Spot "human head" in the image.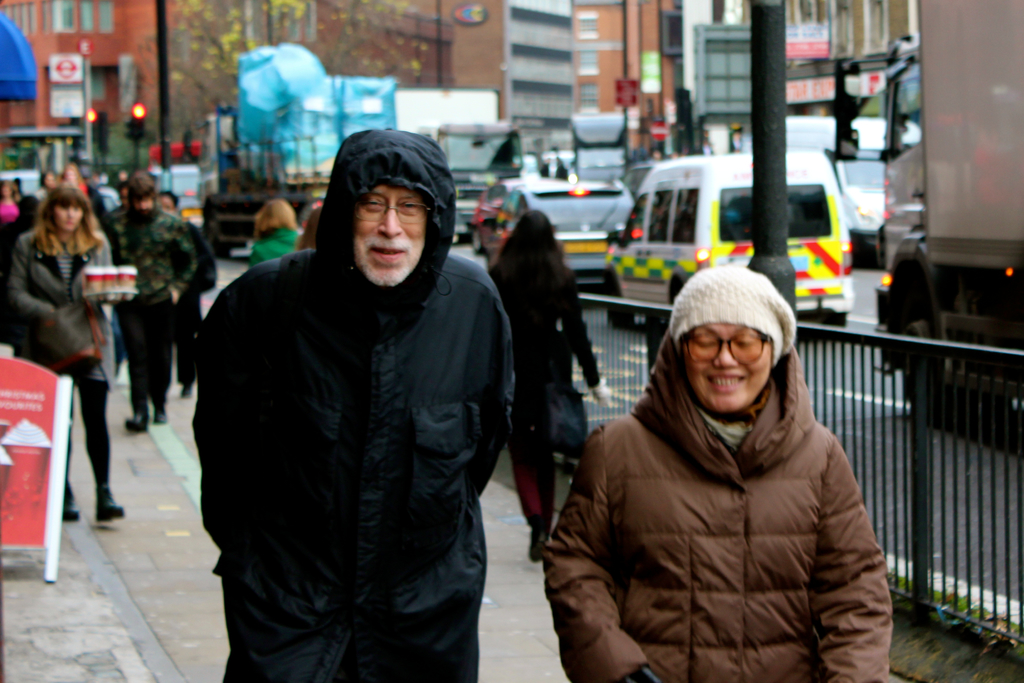
"human head" found at select_region(39, 183, 94, 233).
